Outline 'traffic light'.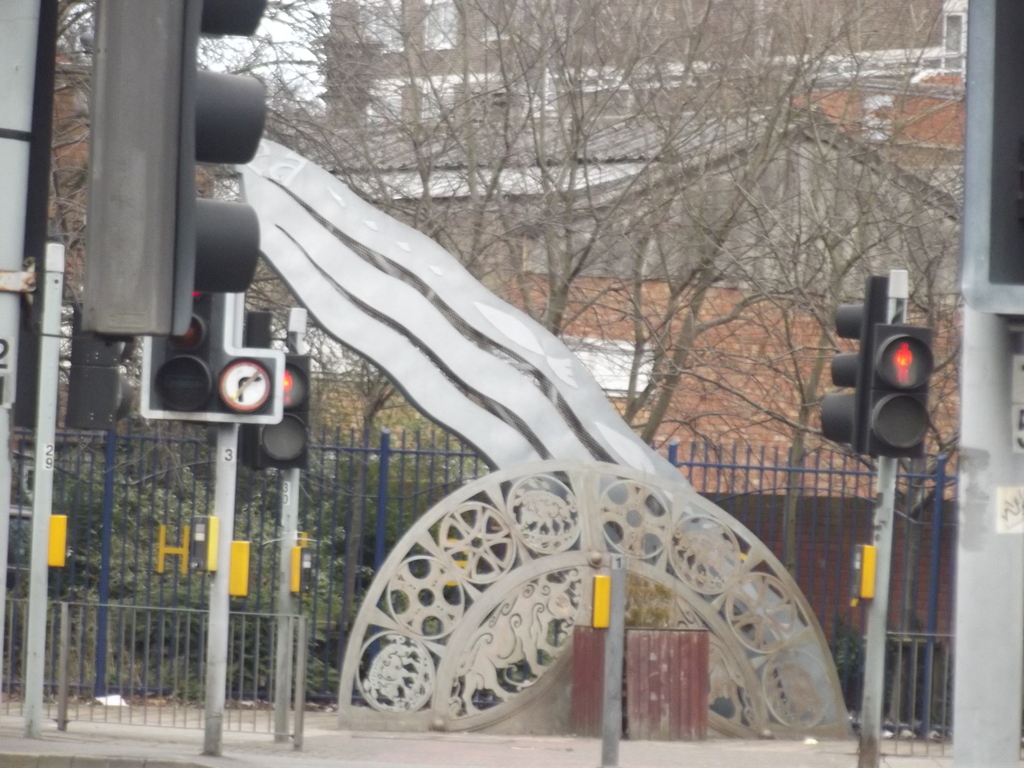
Outline: x1=81 y1=0 x2=269 y2=339.
